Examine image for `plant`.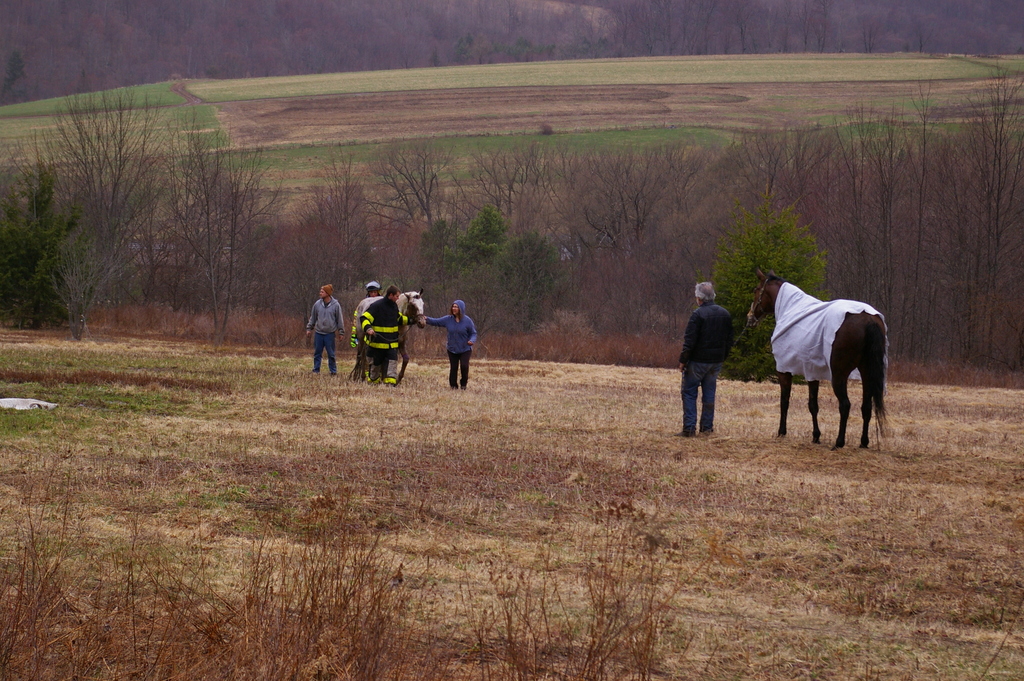
Examination result: <region>253, 159, 374, 340</region>.
